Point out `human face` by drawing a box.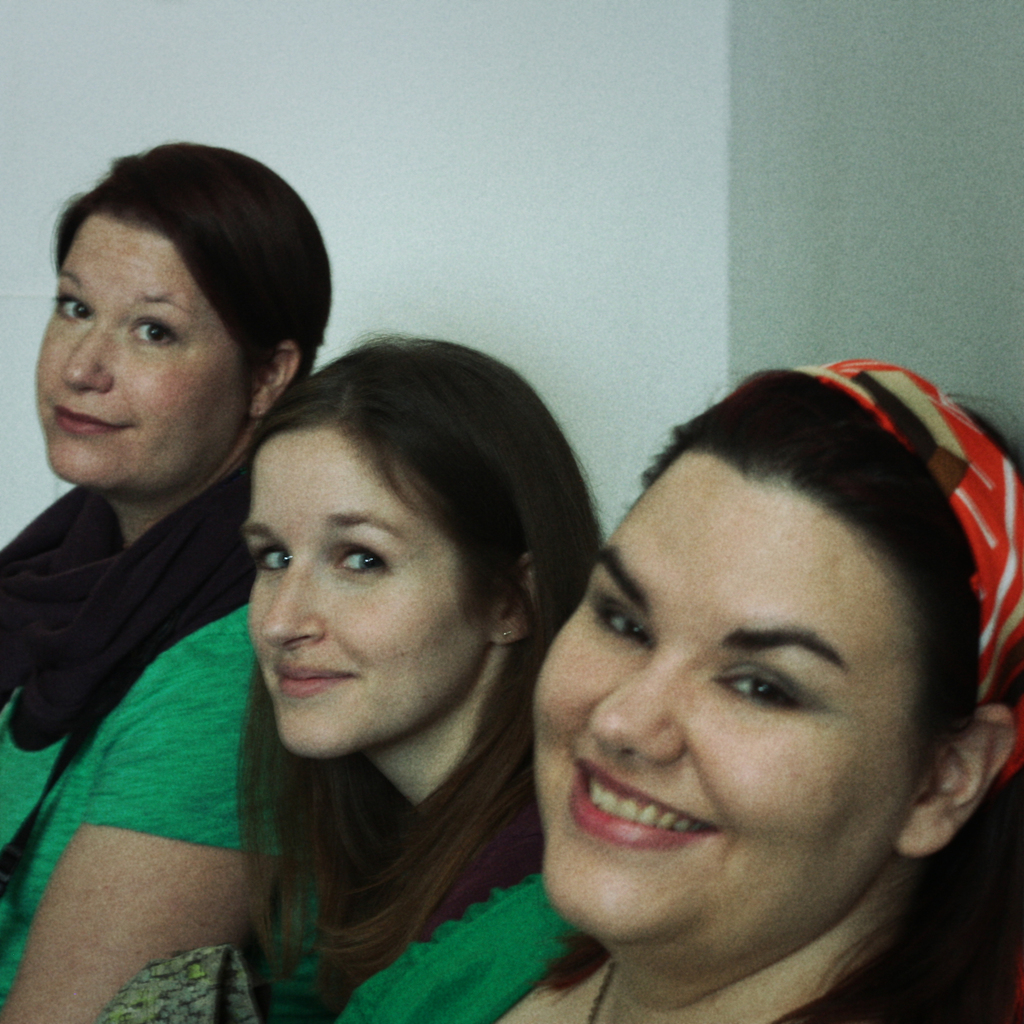
[x1=33, y1=211, x2=251, y2=487].
